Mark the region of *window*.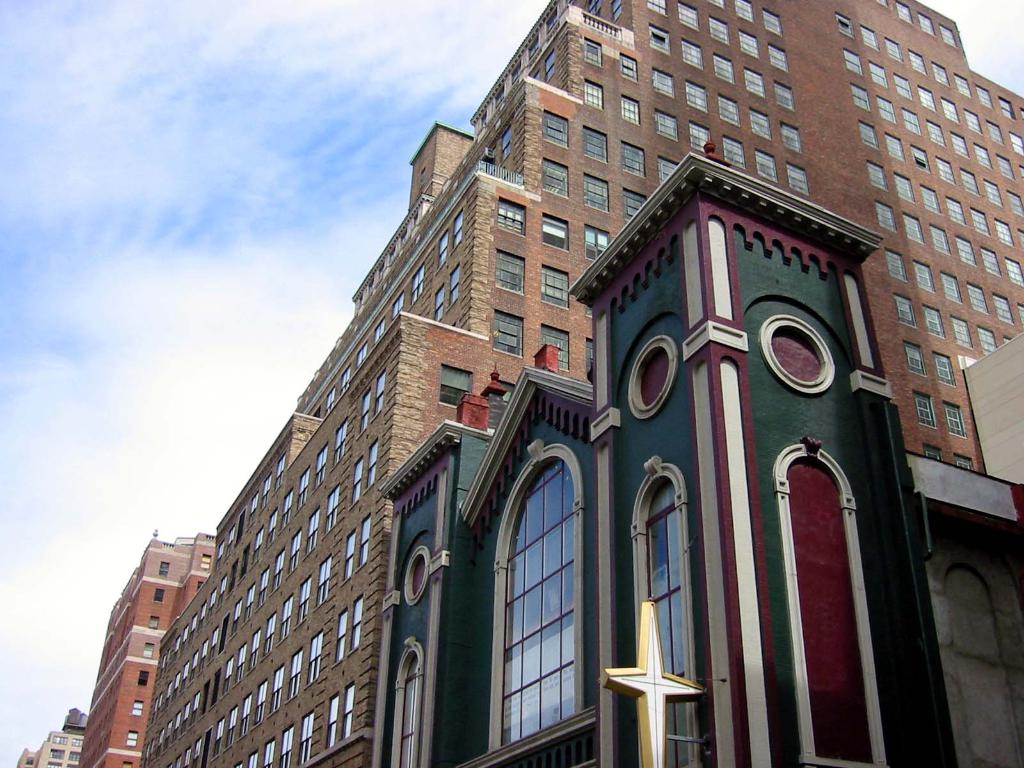
Region: left=314, top=444, right=328, bottom=488.
